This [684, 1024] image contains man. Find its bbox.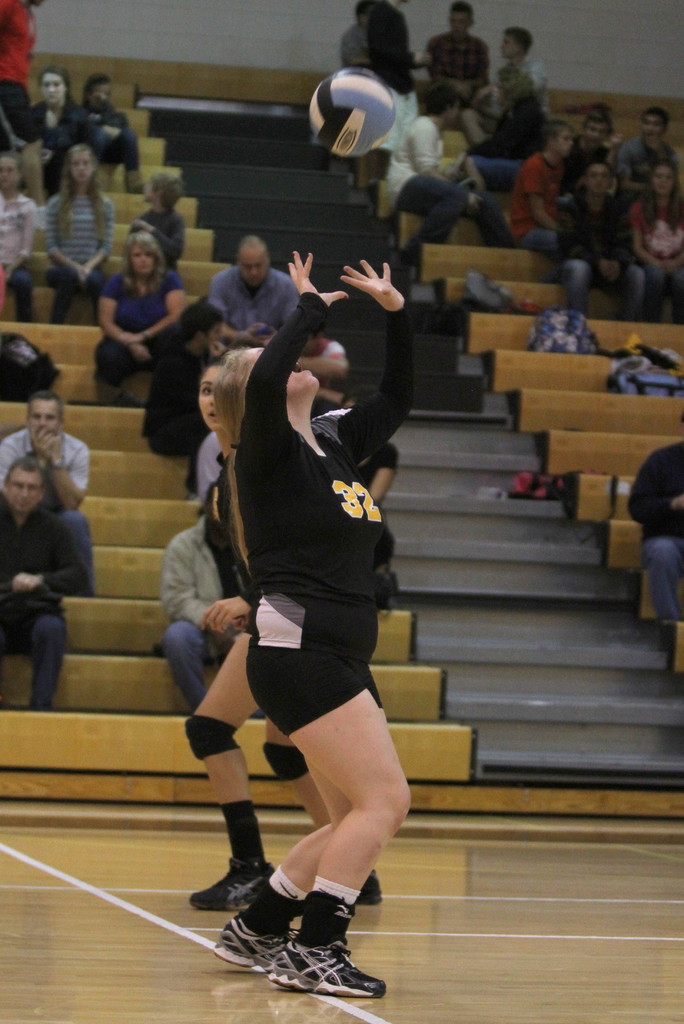
{"left": 208, "top": 235, "right": 301, "bottom": 339}.
